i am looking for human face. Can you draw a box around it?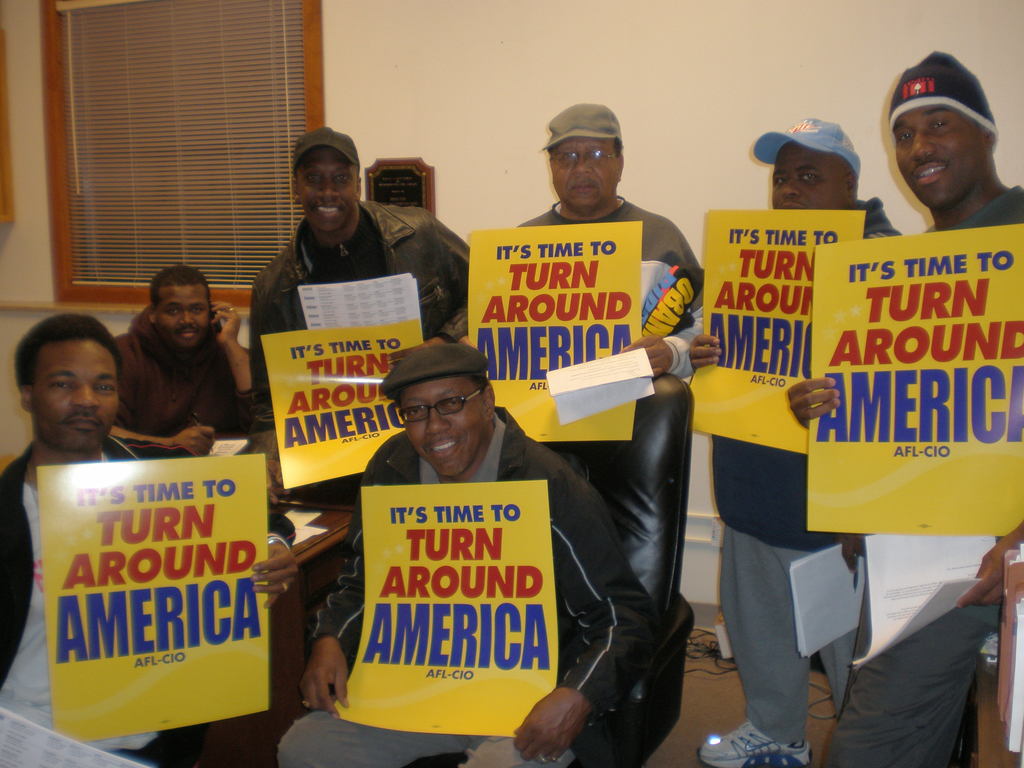
Sure, the bounding box is bbox=(20, 317, 113, 456).
